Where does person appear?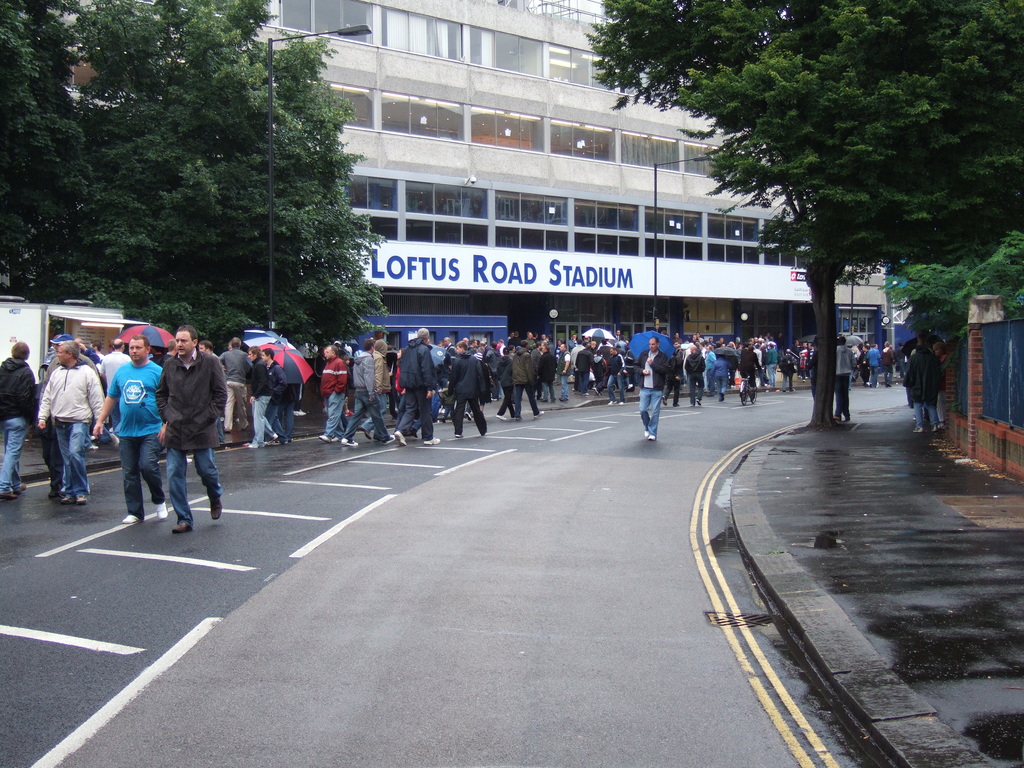
Appears at locate(228, 333, 265, 444).
